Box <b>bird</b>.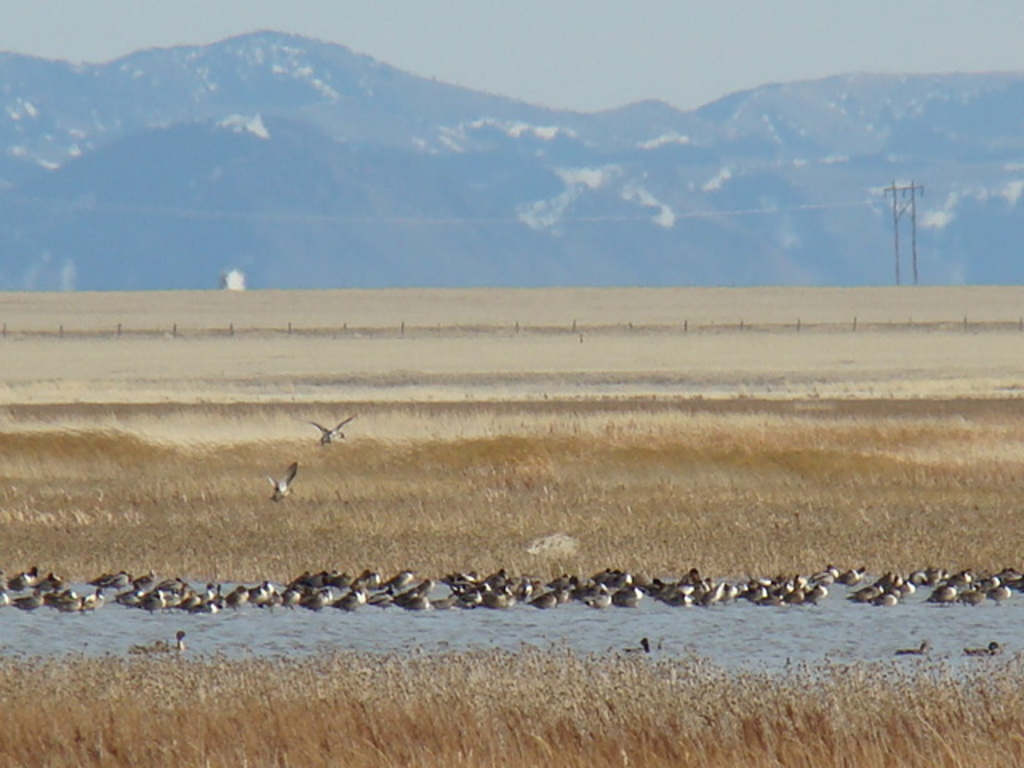
(left=306, top=586, right=323, bottom=610).
